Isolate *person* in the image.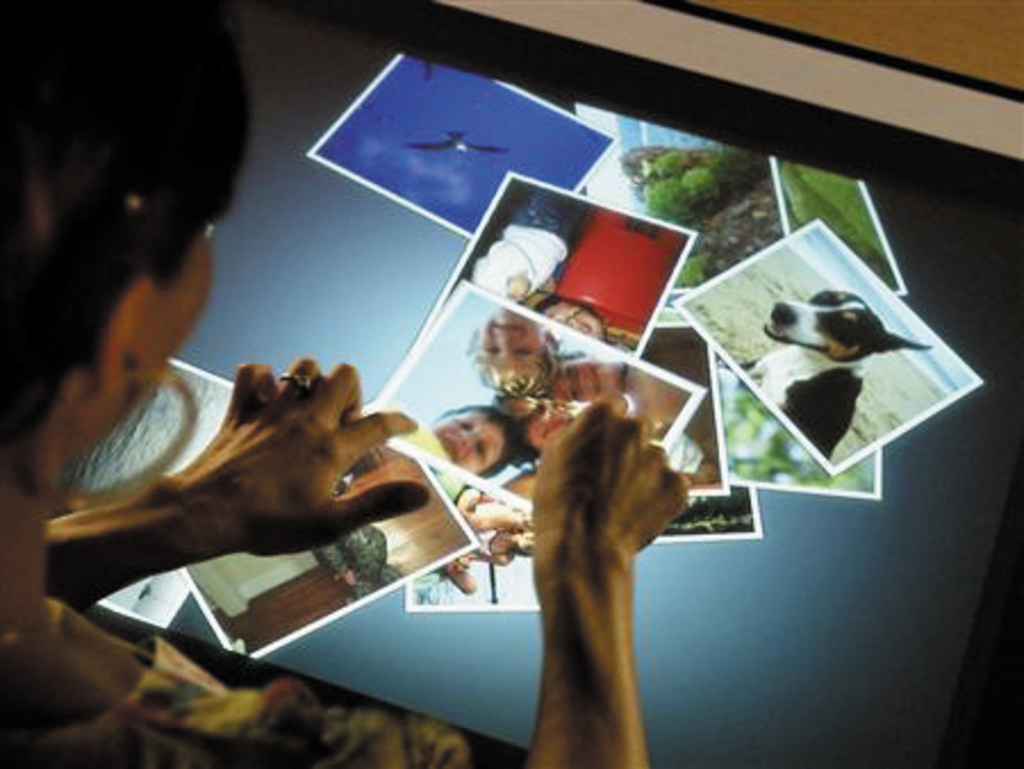
Isolated region: rect(421, 400, 521, 473).
